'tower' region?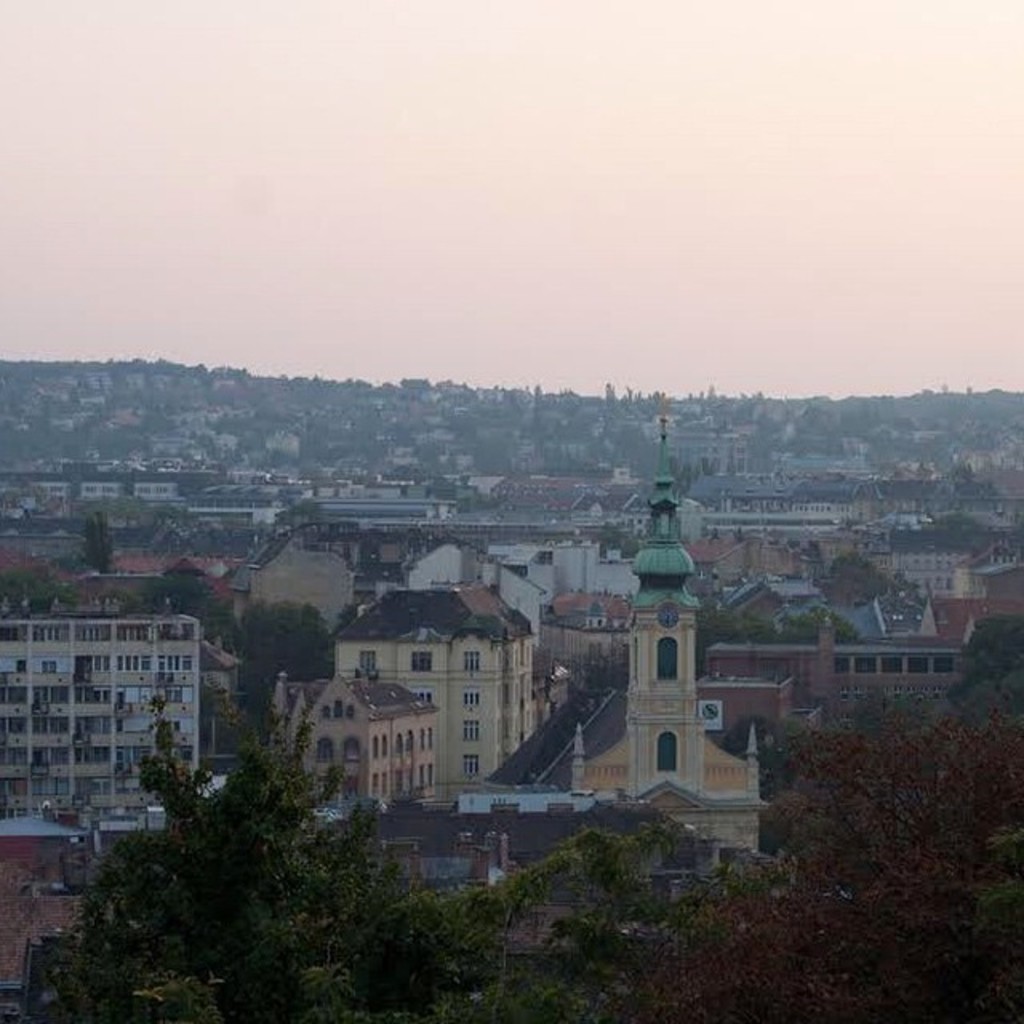
Rect(555, 400, 774, 893)
